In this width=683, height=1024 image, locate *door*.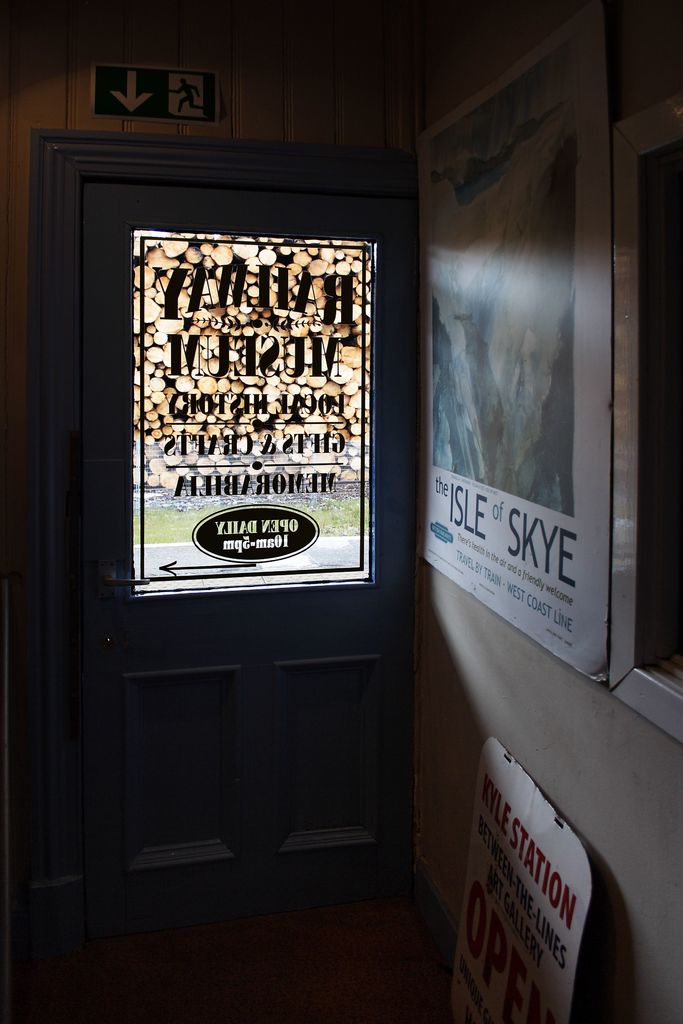
Bounding box: x1=77 y1=169 x2=434 y2=899.
